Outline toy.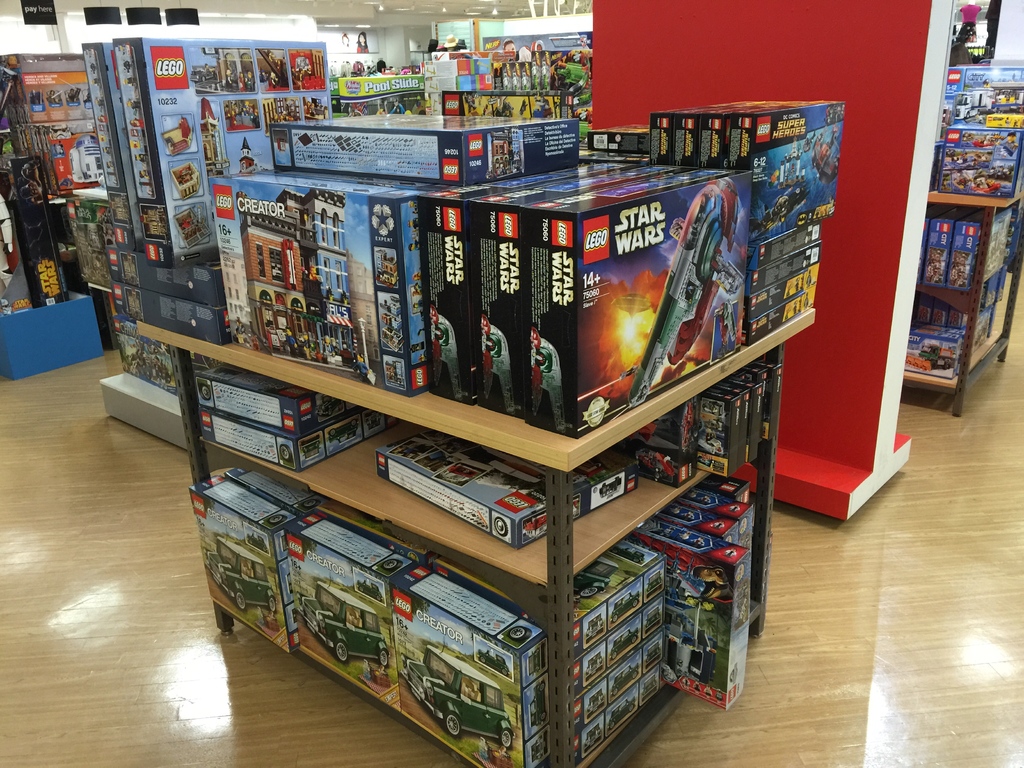
Outline: 644, 641, 661, 670.
